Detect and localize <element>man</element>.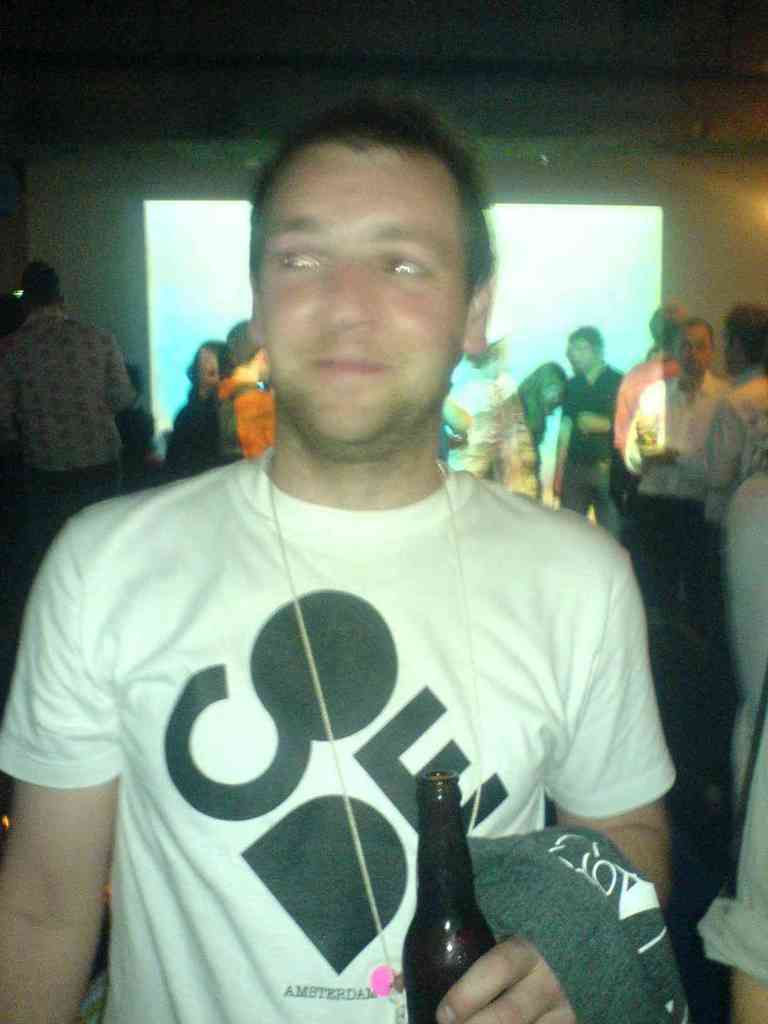
Localized at l=546, t=323, r=635, b=548.
